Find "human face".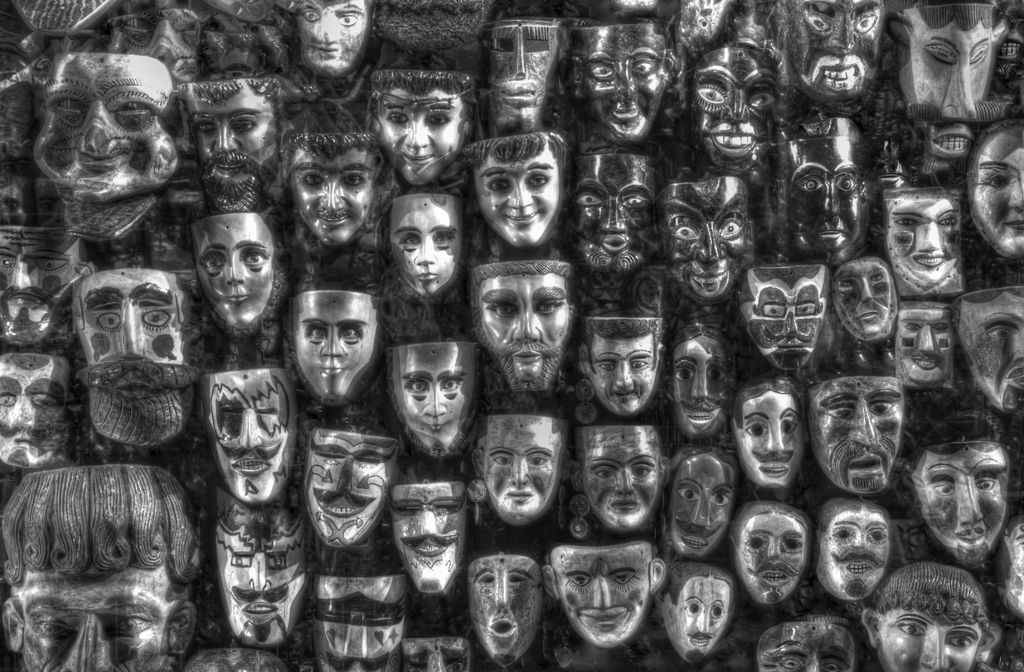
(831,256,894,337).
